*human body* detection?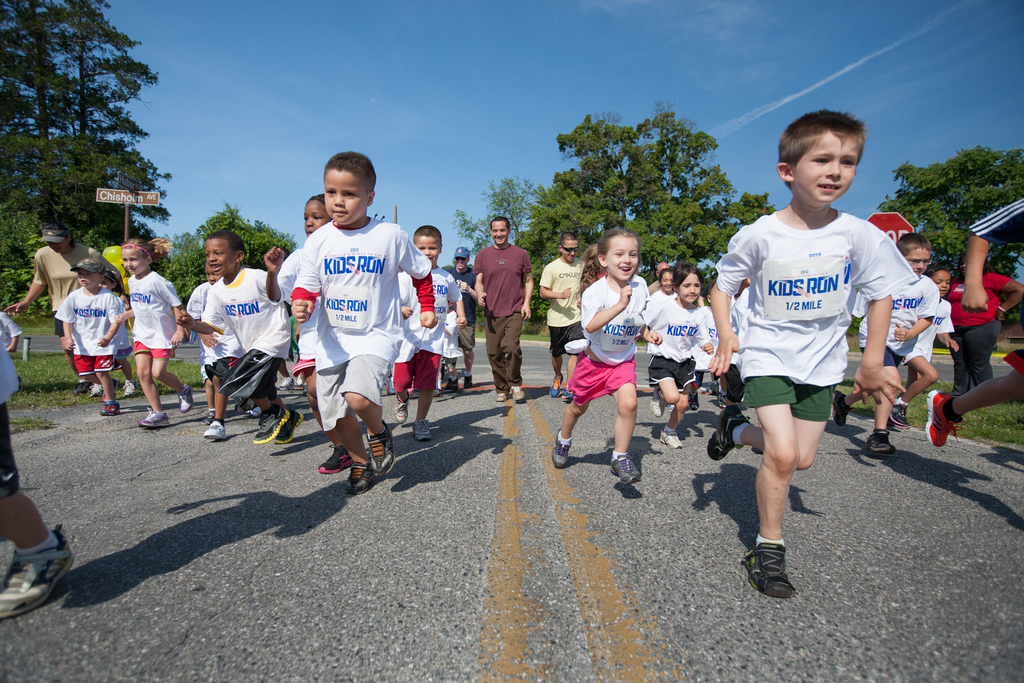
(832,276,937,457)
